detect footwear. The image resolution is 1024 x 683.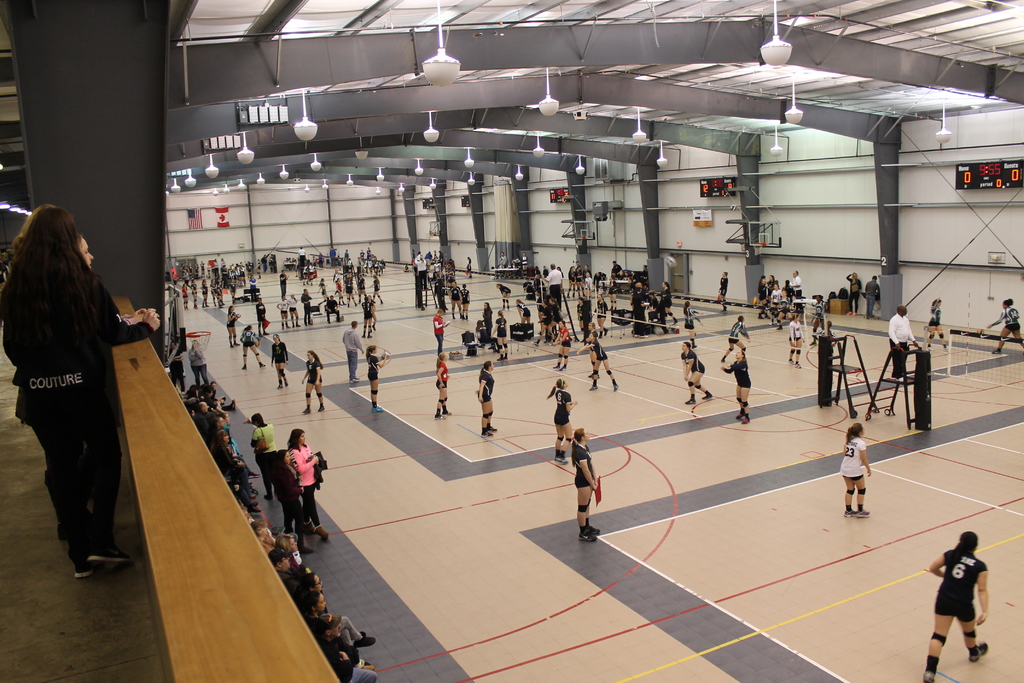
detection(347, 304, 348, 308).
